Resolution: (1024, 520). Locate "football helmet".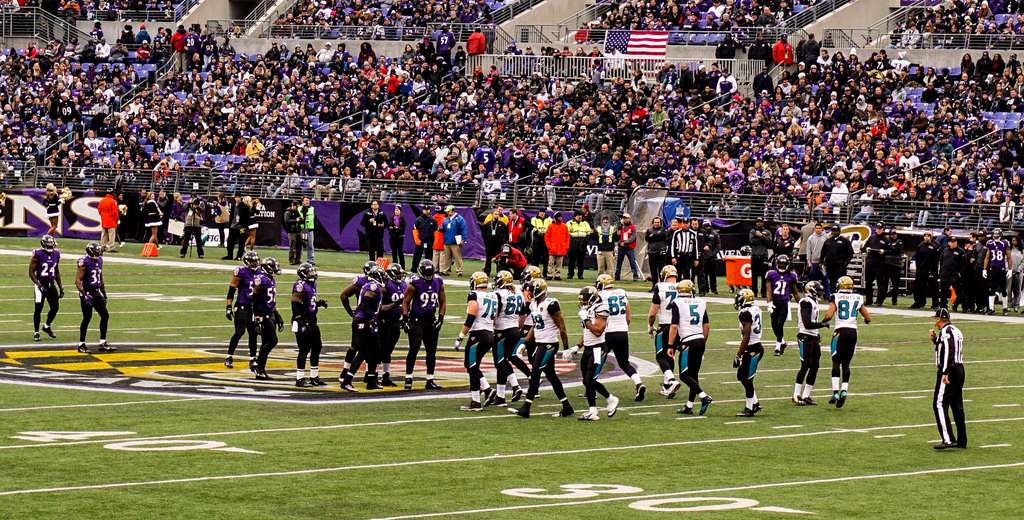
[413,259,439,282].
